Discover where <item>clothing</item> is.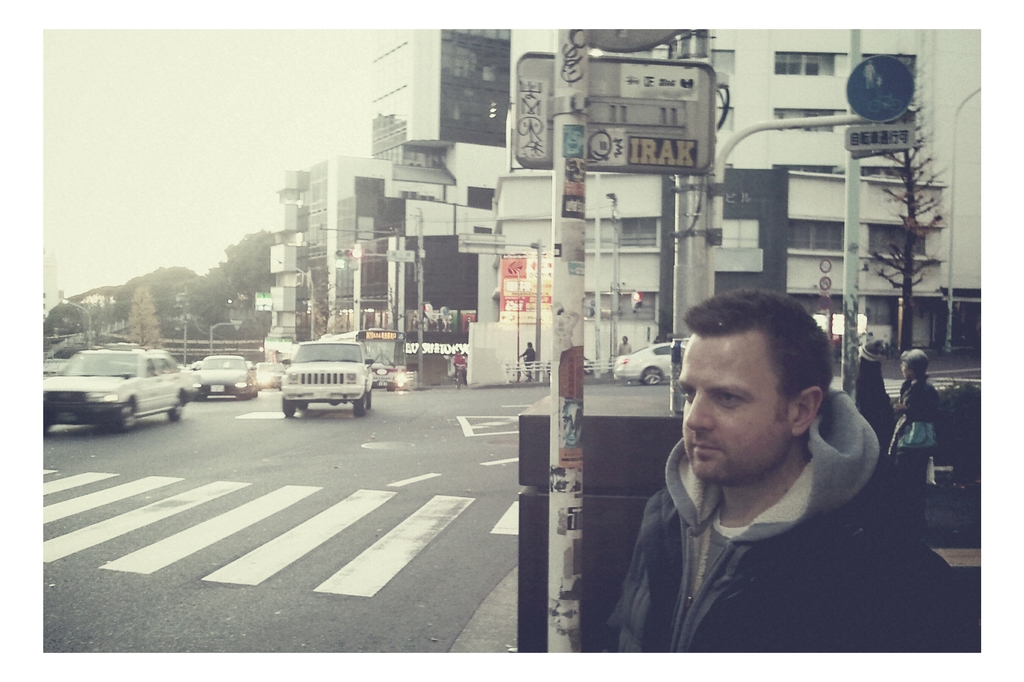
Discovered at bbox=(612, 392, 970, 654).
